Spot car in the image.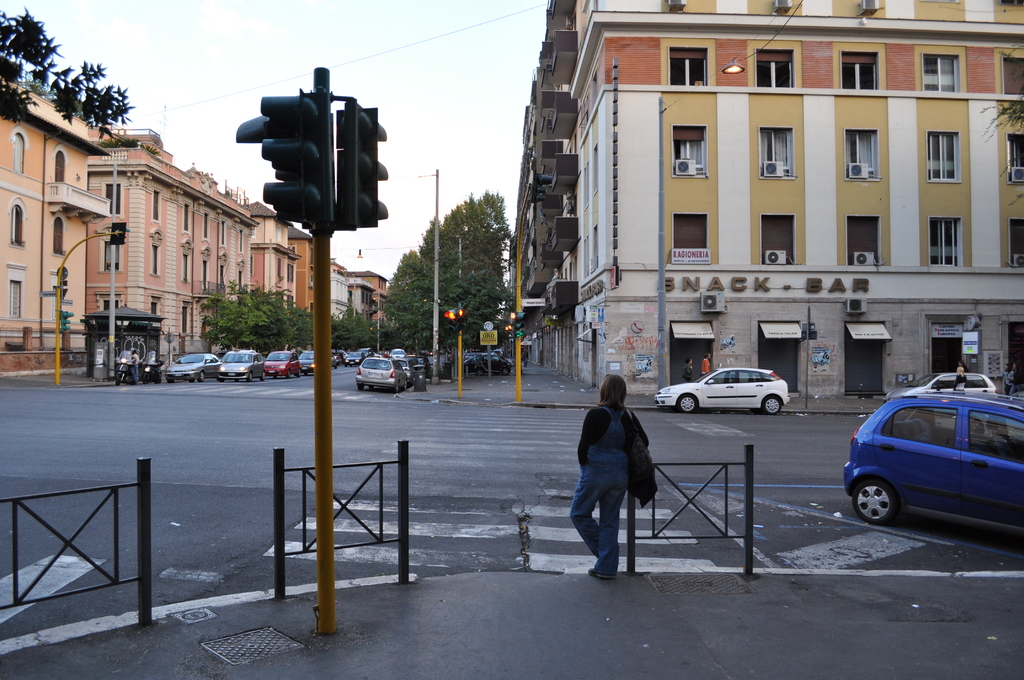
car found at detection(474, 352, 508, 376).
